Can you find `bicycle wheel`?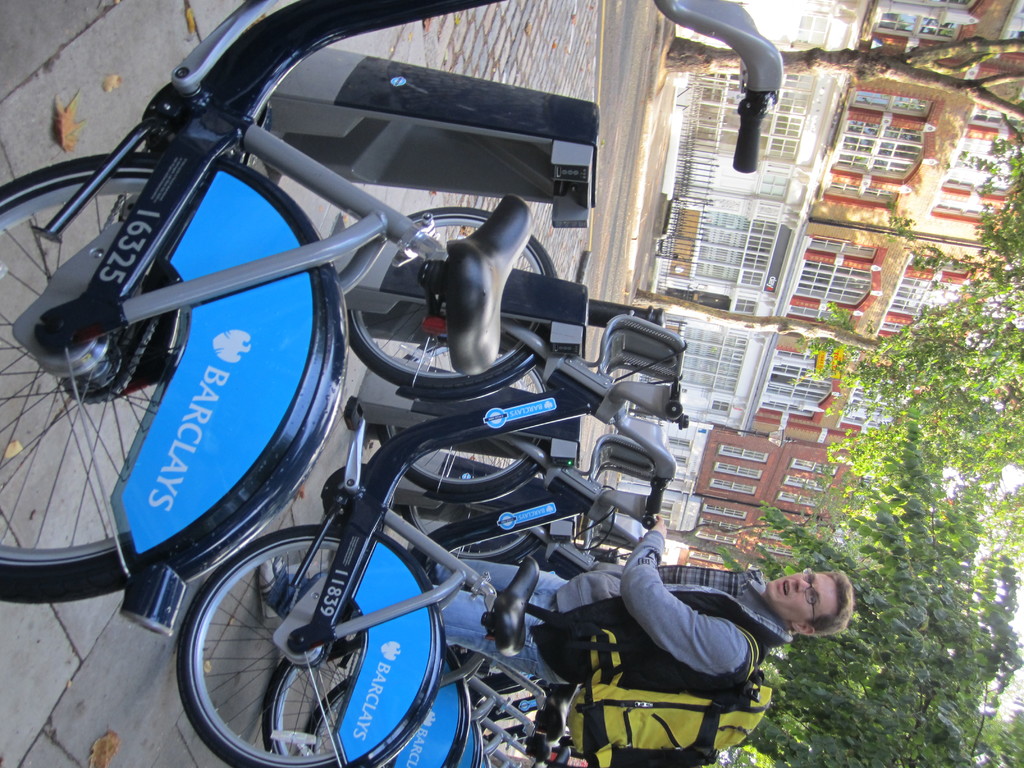
Yes, bounding box: 452,710,470,767.
